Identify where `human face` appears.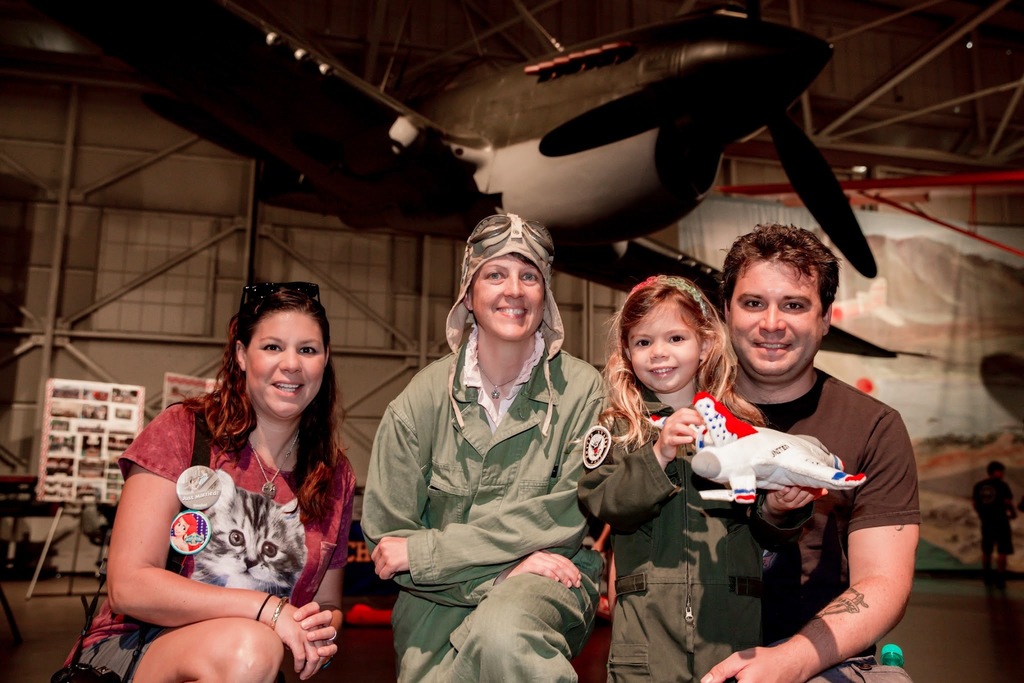
Appears at l=732, t=266, r=824, b=378.
